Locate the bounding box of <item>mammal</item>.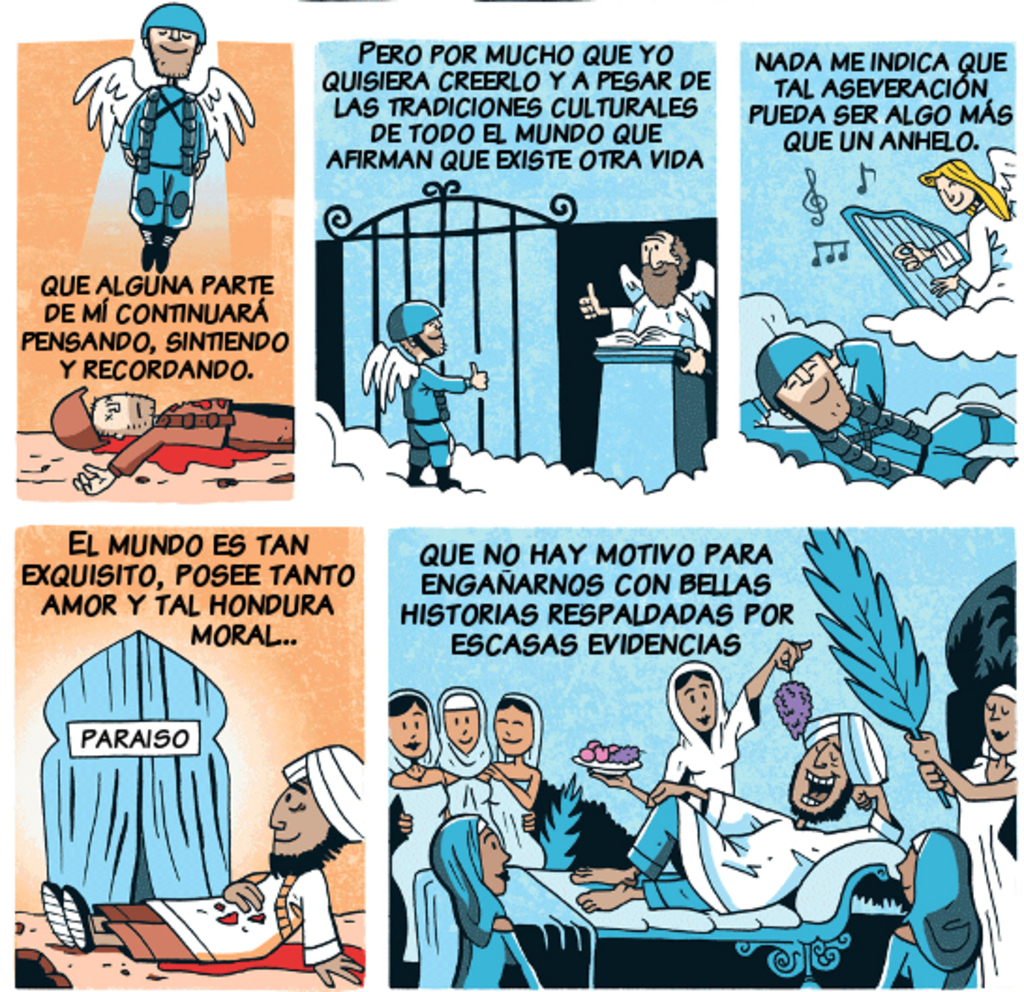
Bounding box: box=[576, 225, 707, 375].
